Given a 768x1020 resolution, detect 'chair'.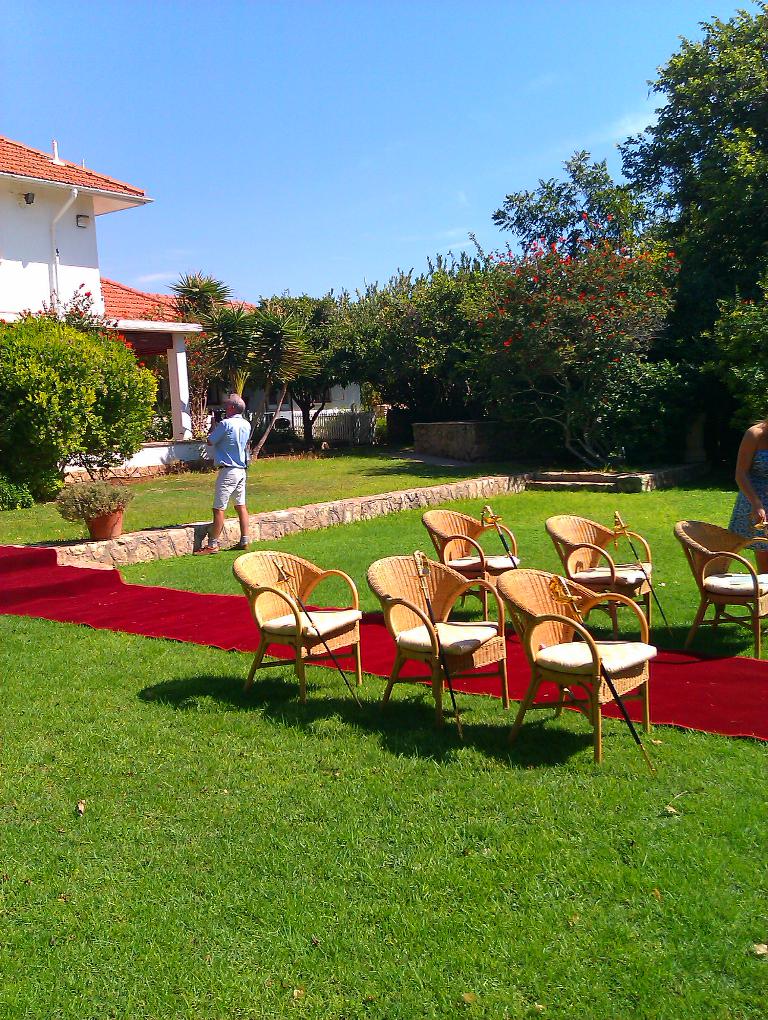
box(541, 594, 639, 740).
